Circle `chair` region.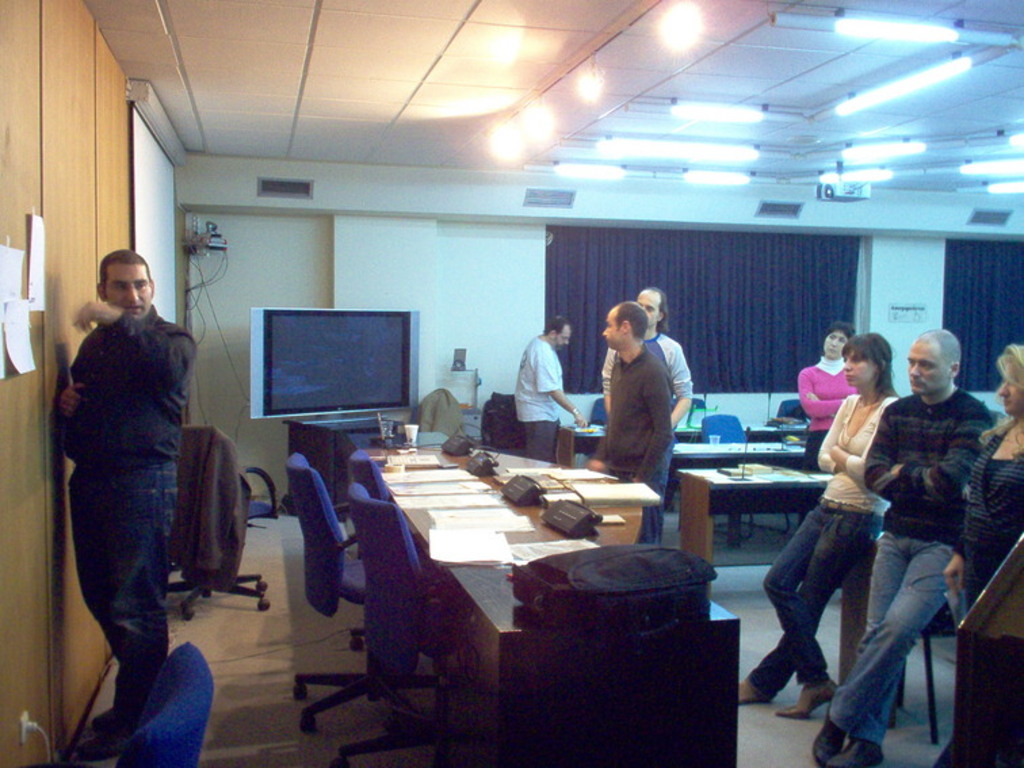
Region: 478:394:534:450.
